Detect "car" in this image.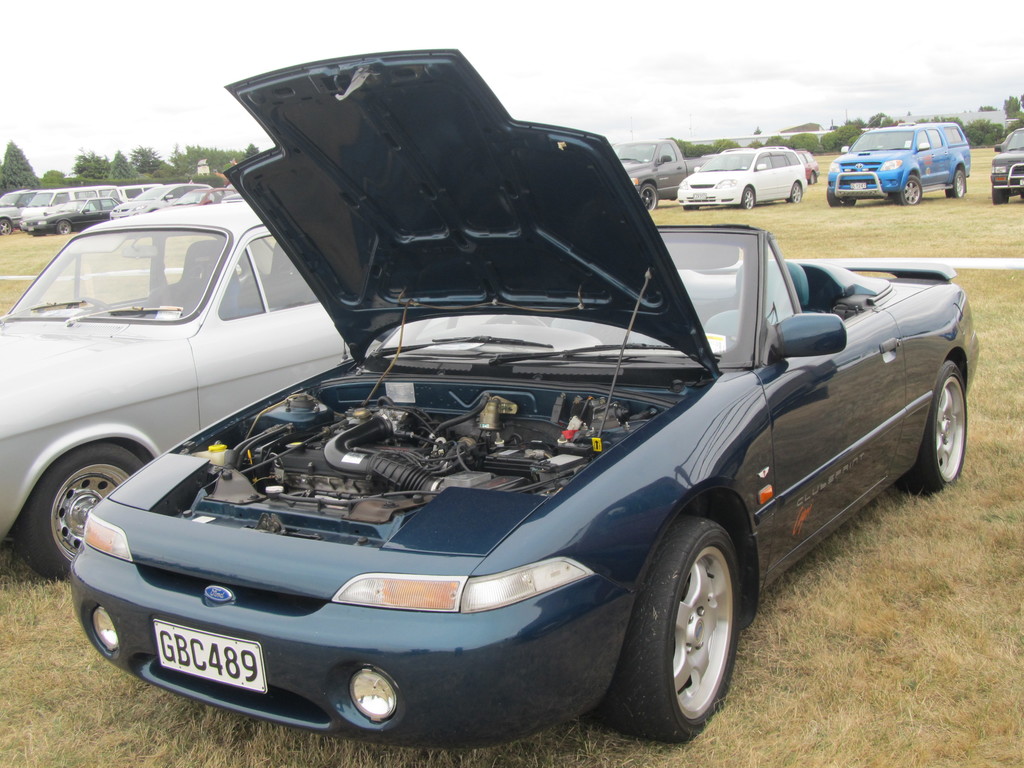
Detection: BBox(790, 149, 815, 182).
